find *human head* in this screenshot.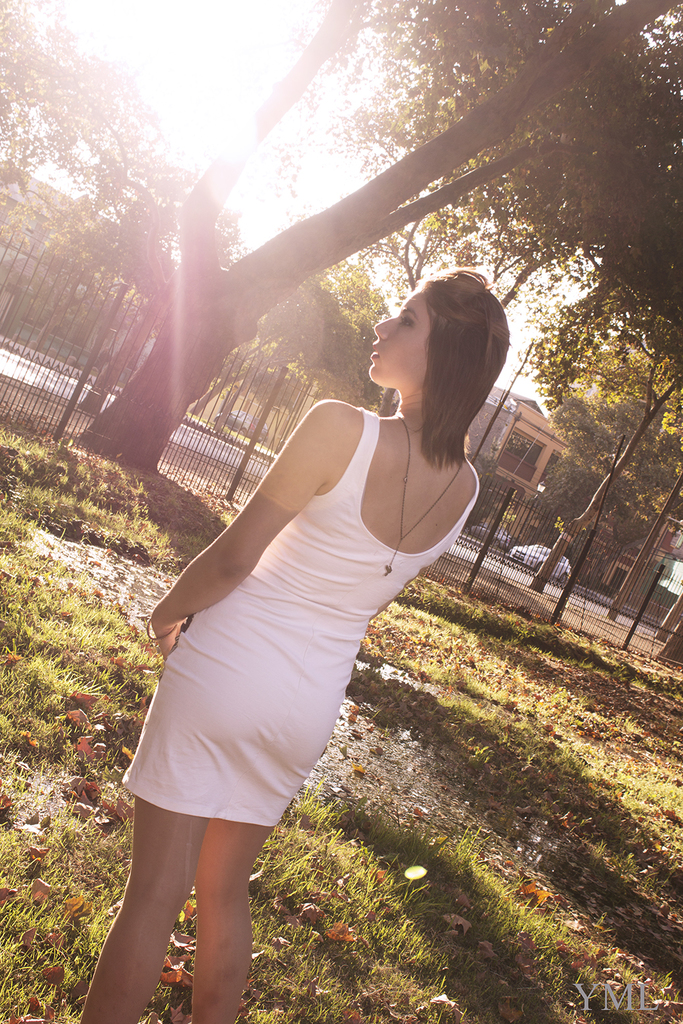
The bounding box for *human head* is {"x1": 373, "y1": 270, "x2": 485, "y2": 399}.
